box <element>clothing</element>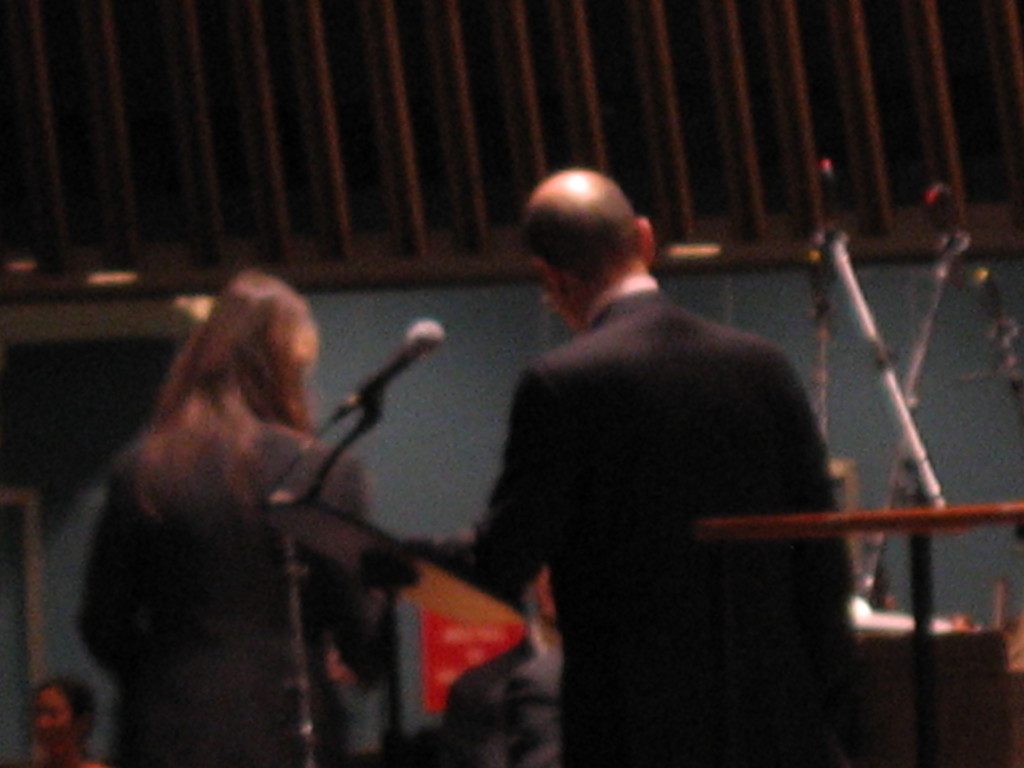
[76,416,367,767]
